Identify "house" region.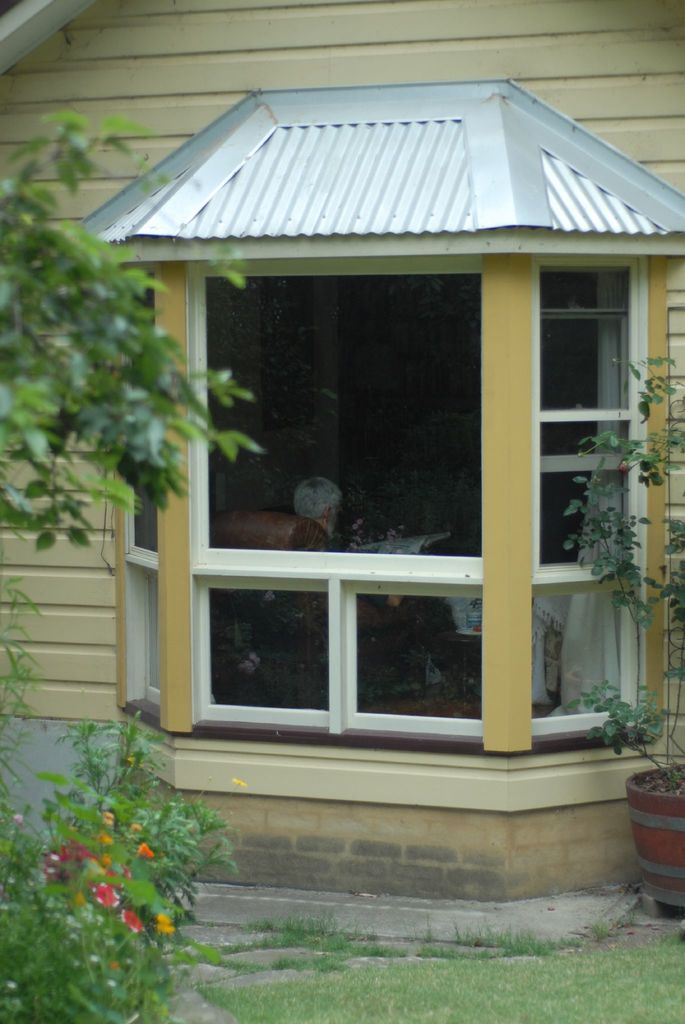
Region: [left=0, top=0, right=684, bottom=953].
